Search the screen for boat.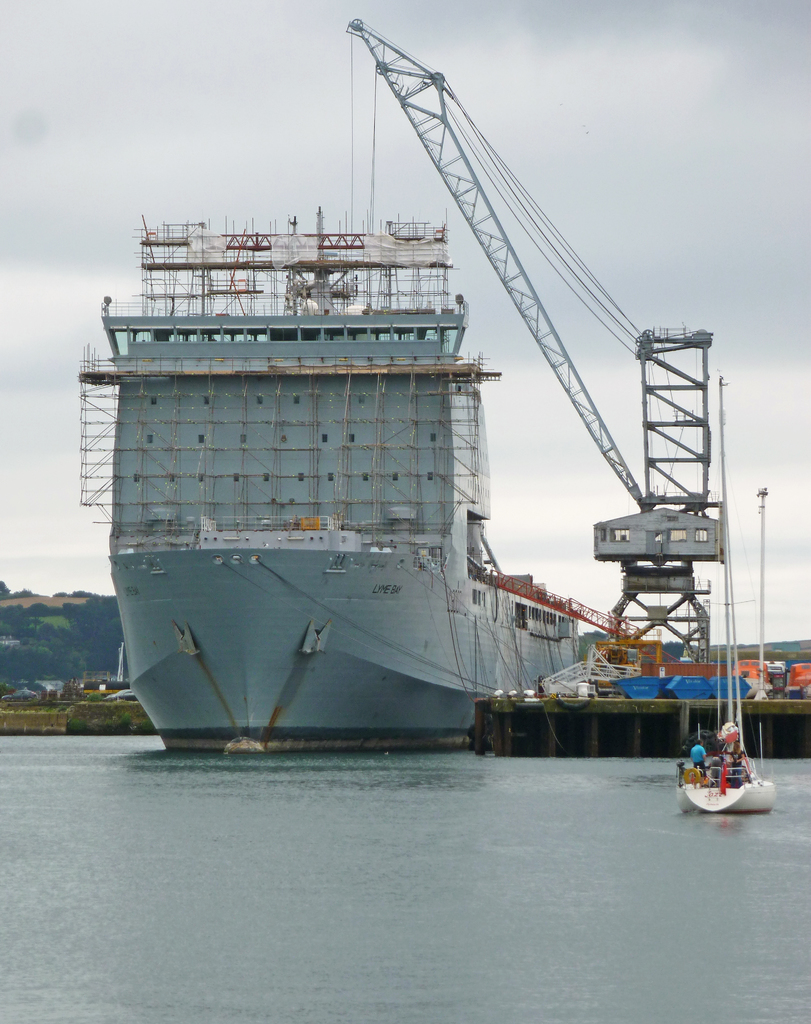
Found at box(691, 733, 783, 822).
